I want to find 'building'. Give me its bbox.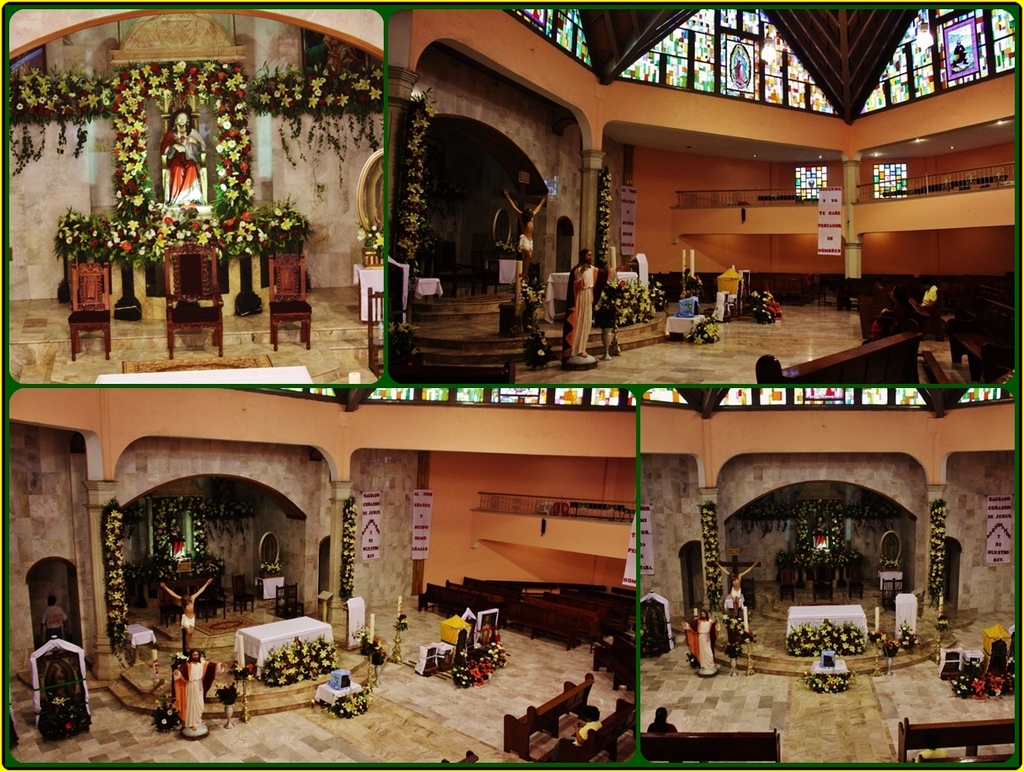
385/9/1017/383.
